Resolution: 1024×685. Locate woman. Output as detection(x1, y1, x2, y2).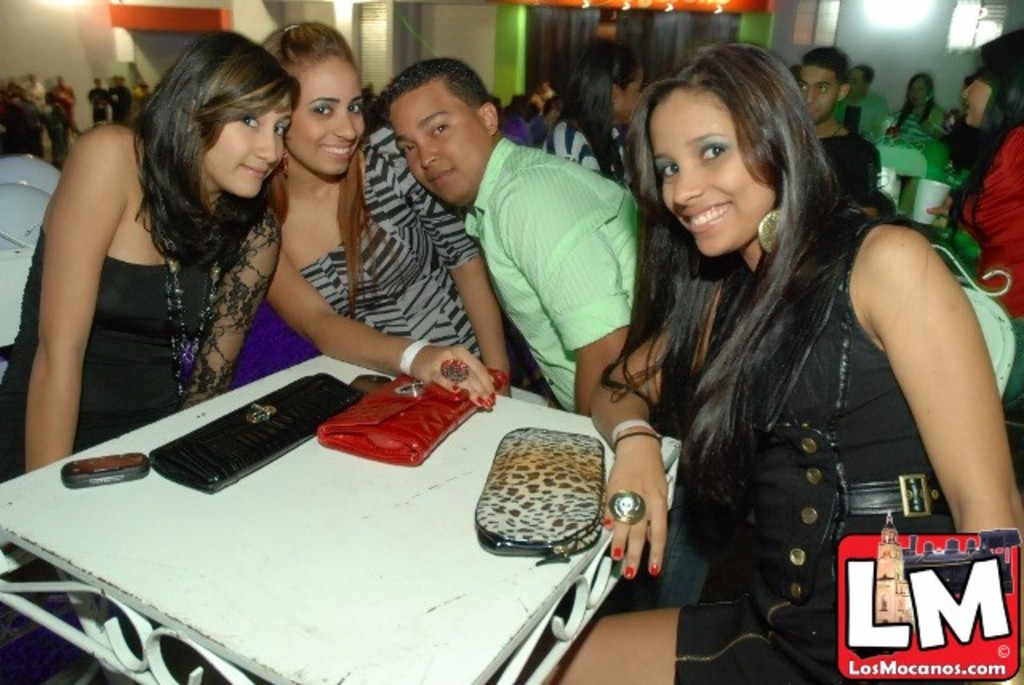
detection(254, 18, 523, 403).
